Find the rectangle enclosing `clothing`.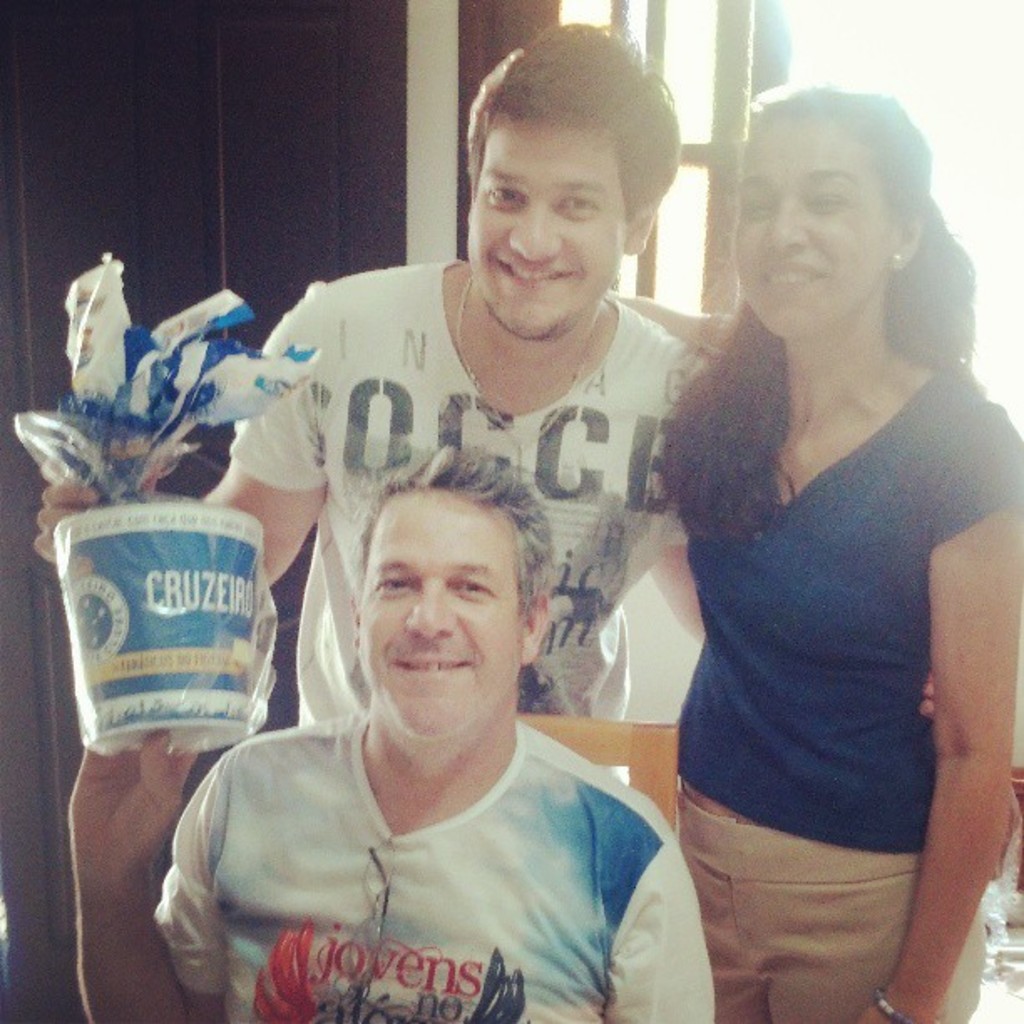
pyautogui.locateOnScreen(681, 363, 1022, 1022).
